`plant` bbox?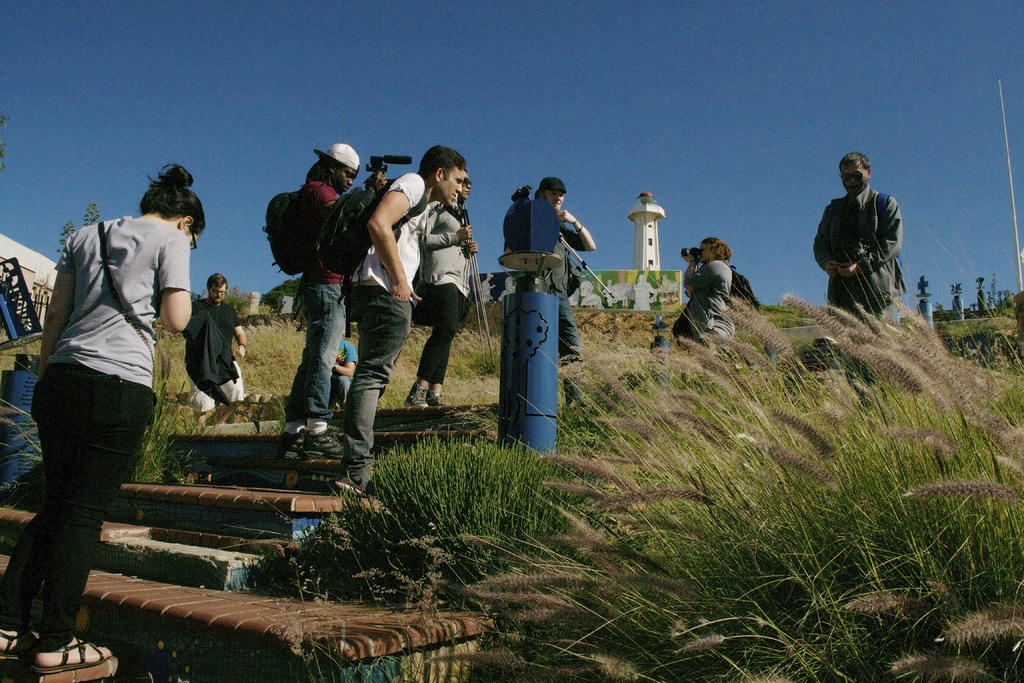
[332, 418, 589, 585]
